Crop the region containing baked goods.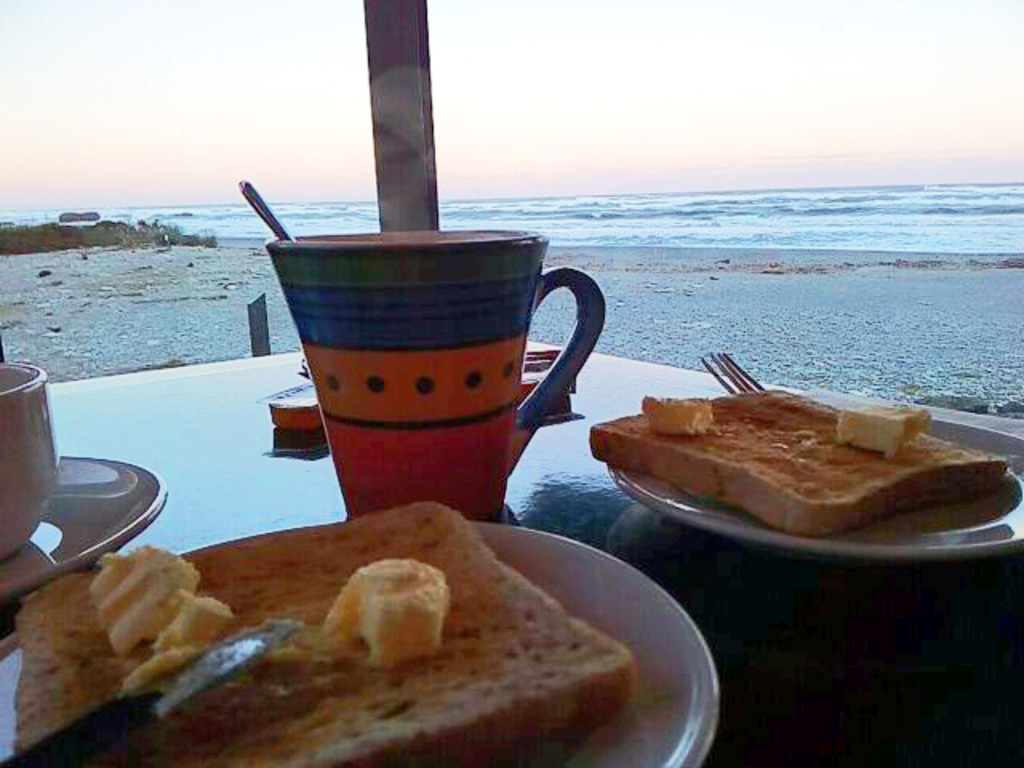
Crop region: 10, 499, 635, 766.
